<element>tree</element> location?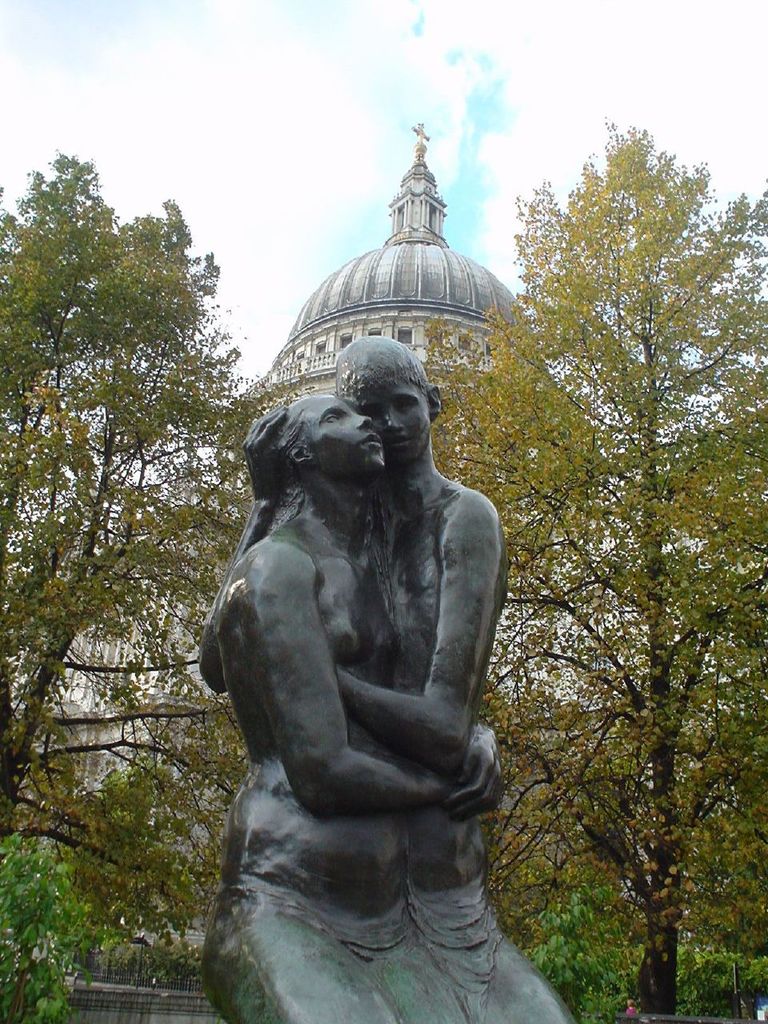
[489,99,742,978]
